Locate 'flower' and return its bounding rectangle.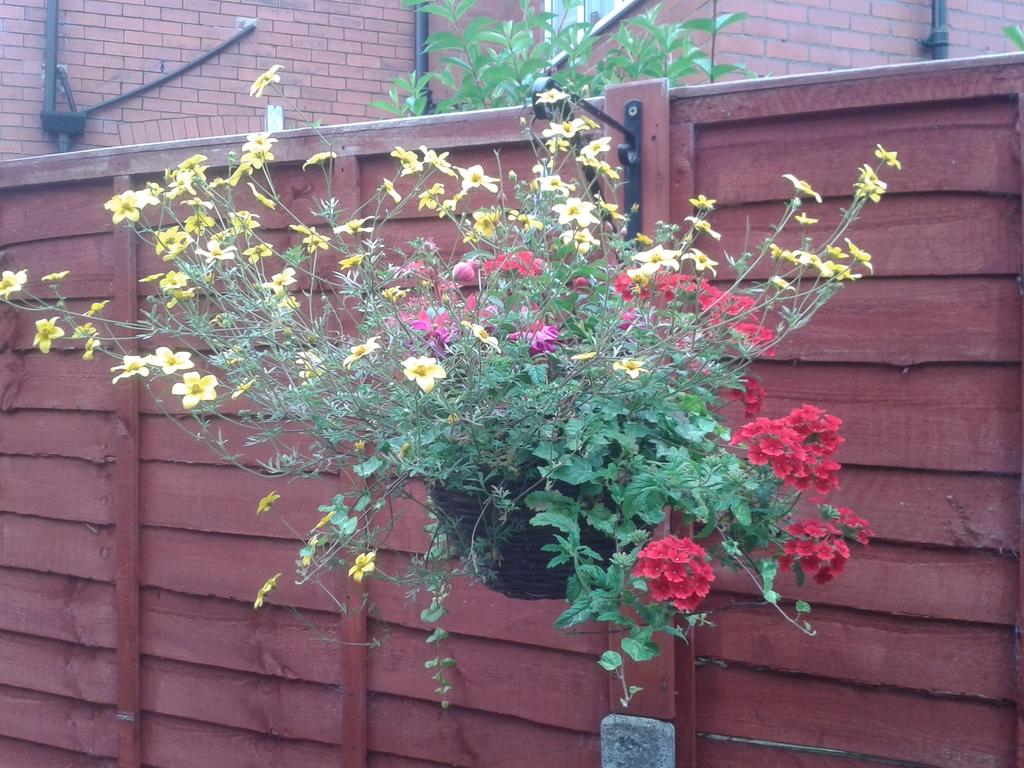
bbox=[341, 335, 380, 367].
